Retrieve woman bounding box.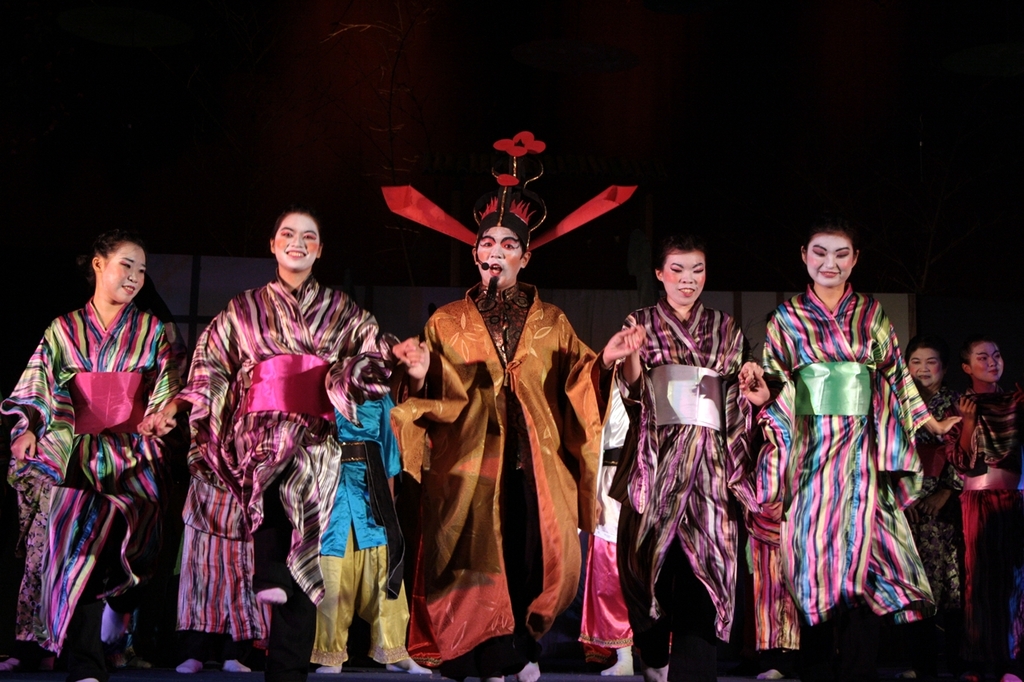
Bounding box: {"x1": 955, "y1": 348, "x2": 1019, "y2": 681}.
